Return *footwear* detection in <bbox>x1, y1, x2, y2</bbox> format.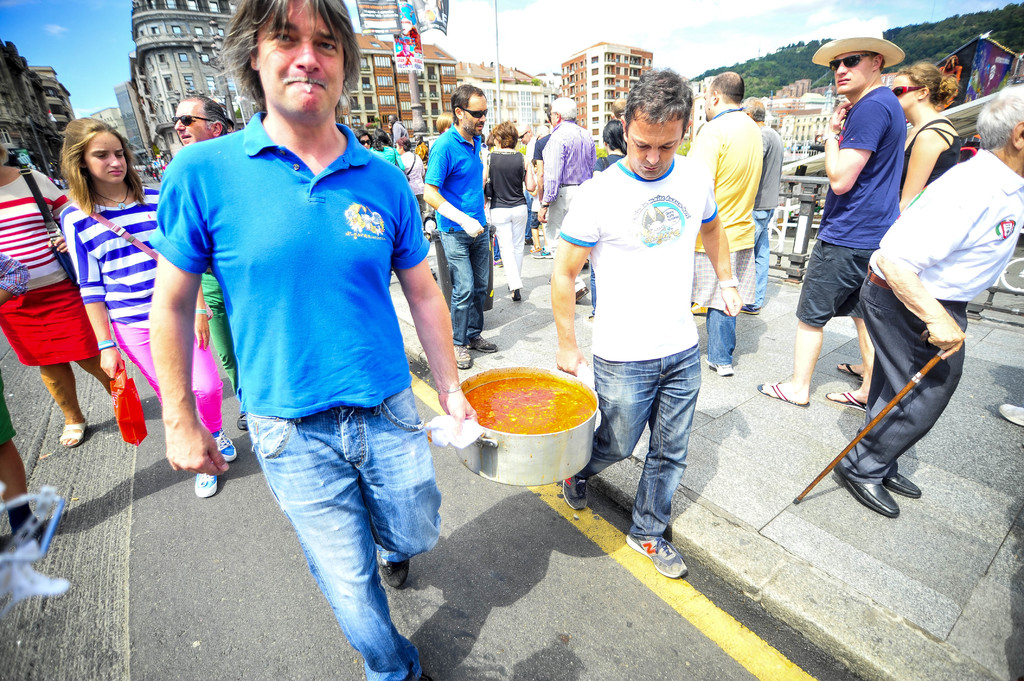
<bbox>233, 406, 248, 428</bbox>.
